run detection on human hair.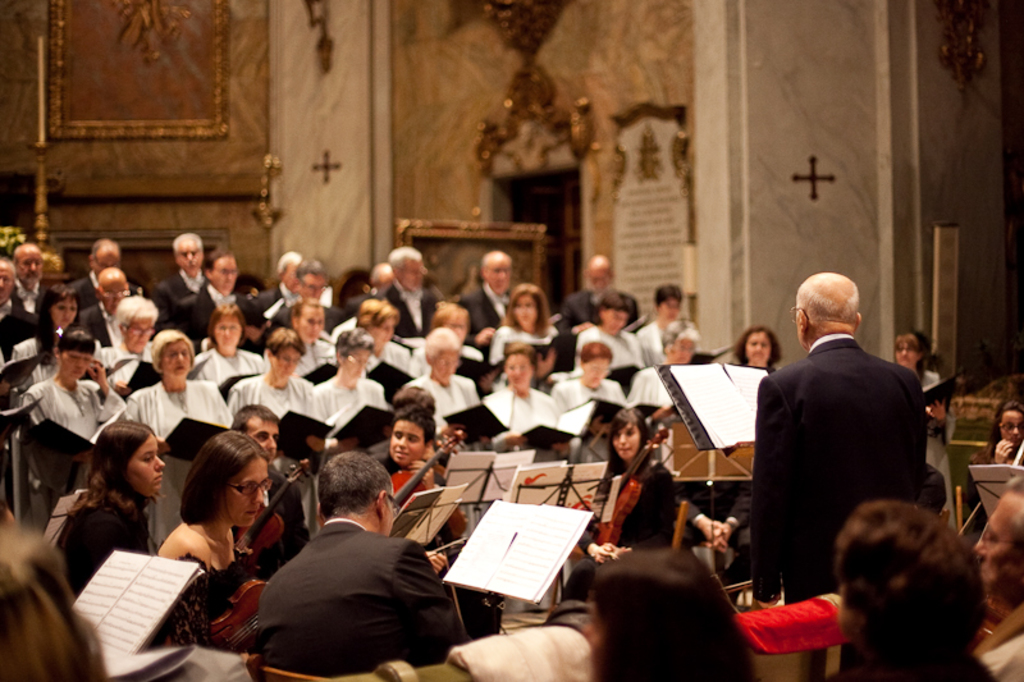
Result: l=212, t=303, r=248, b=344.
